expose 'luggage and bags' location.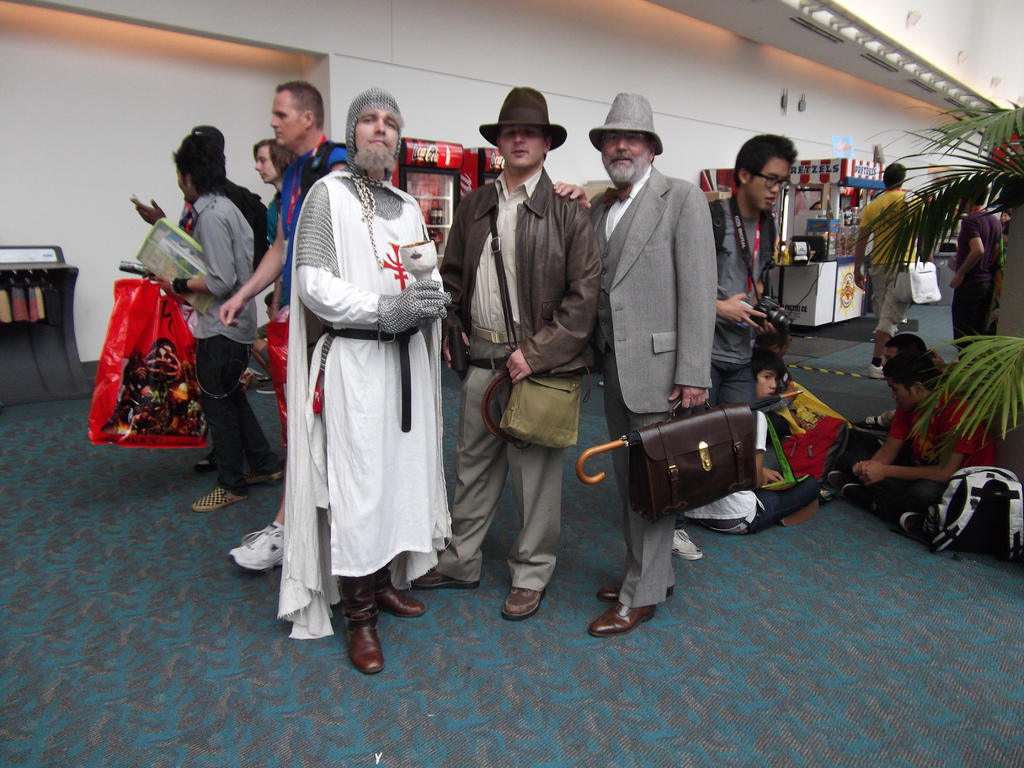
Exposed at (x1=90, y1=276, x2=211, y2=452).
